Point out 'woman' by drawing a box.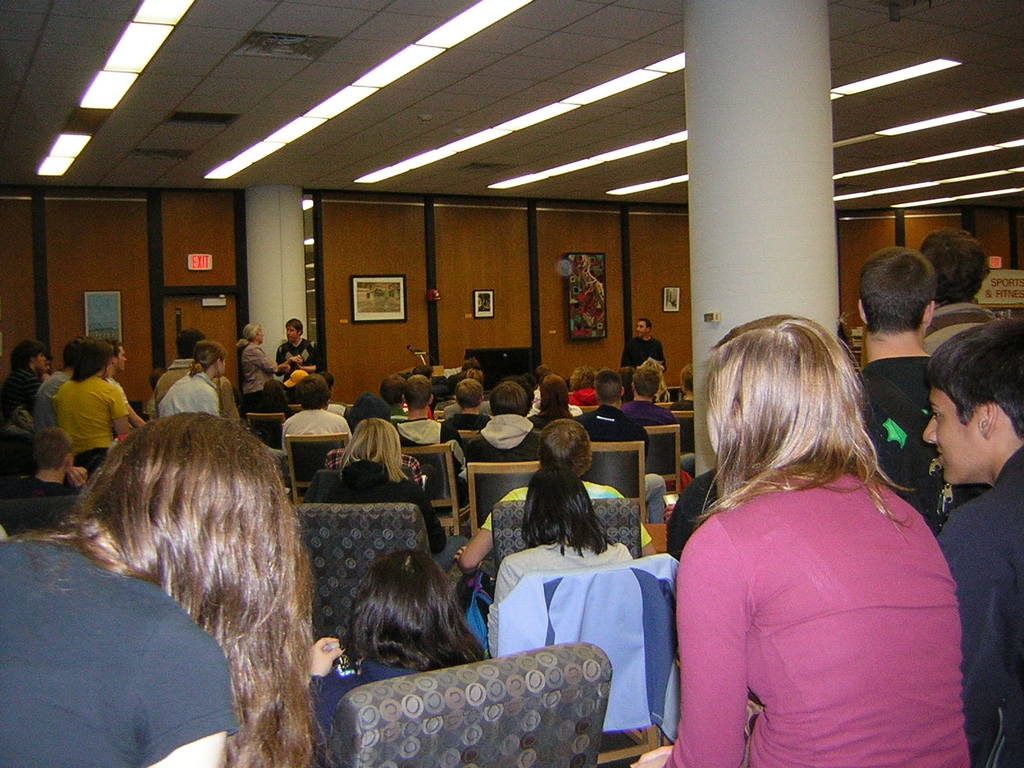
[x1=5, y1=408, x2=344, y2=767].
